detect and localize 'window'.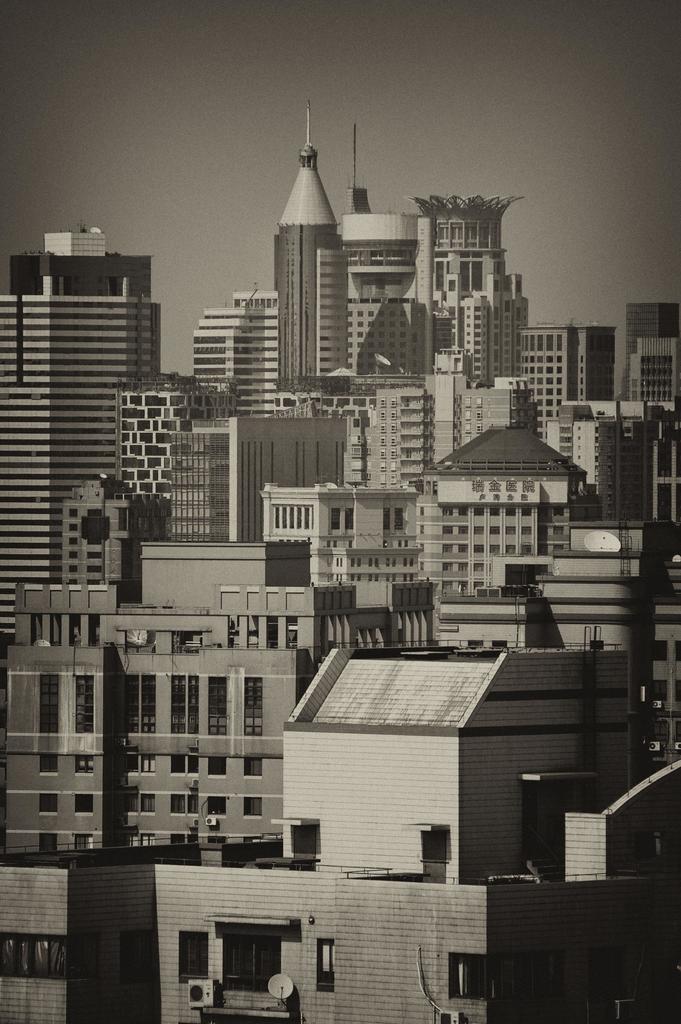
Localized at box(121, 931, 151, 981).
